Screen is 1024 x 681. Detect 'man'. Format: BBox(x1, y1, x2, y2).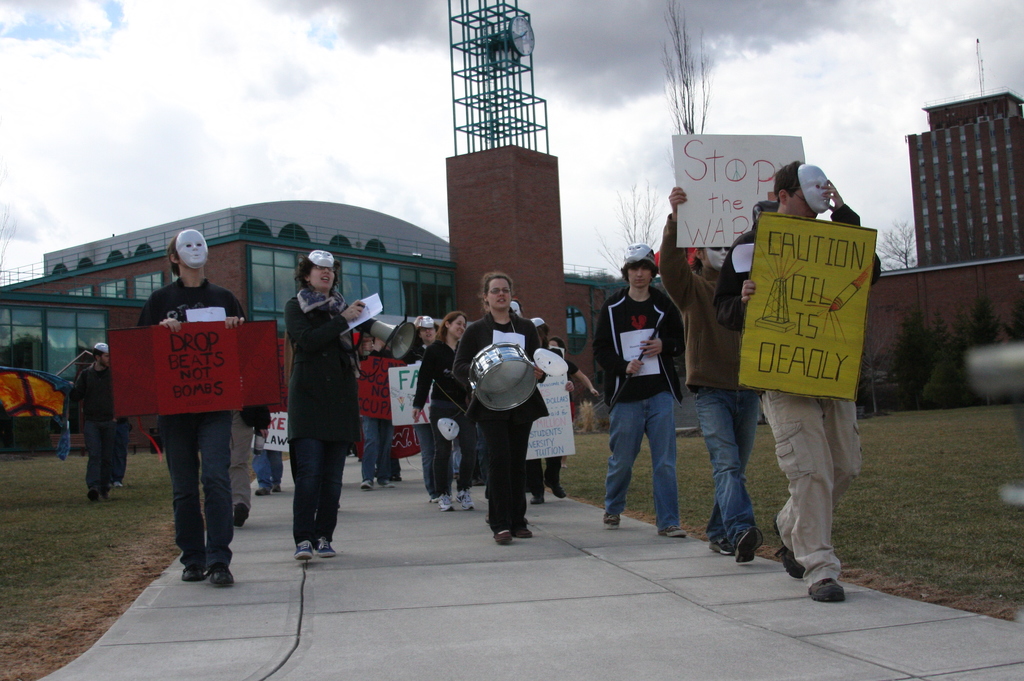
BBox(68, 341, 129, 504).
